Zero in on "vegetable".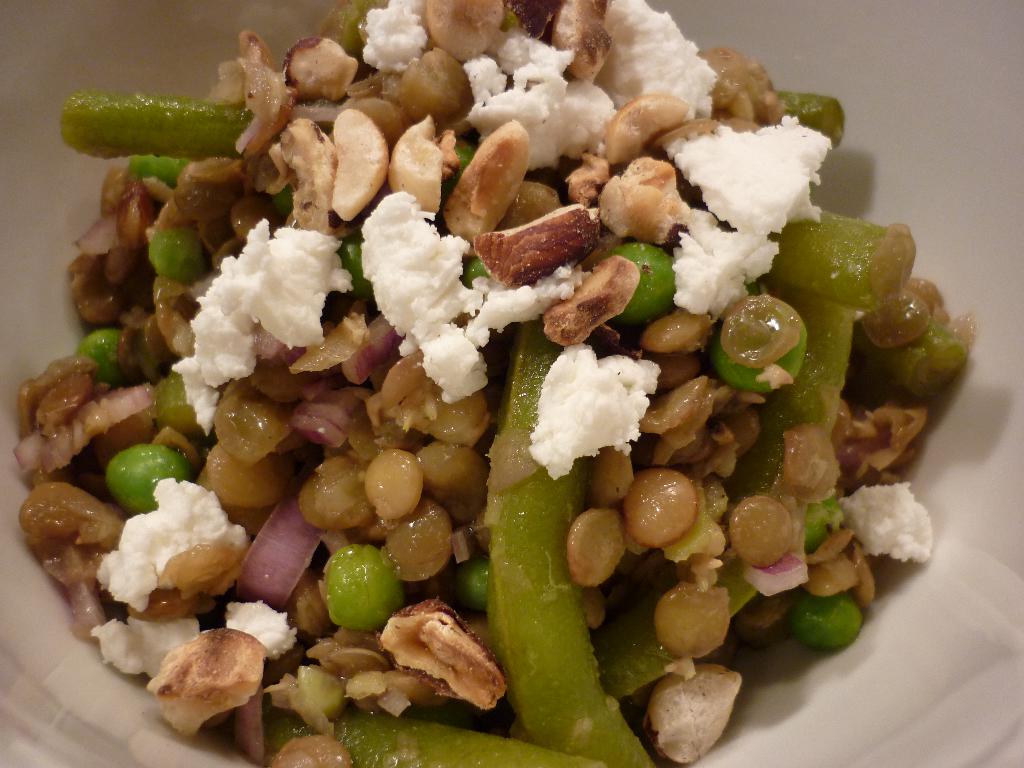
Zeroed in: <box>152,227,216,282</box>.
